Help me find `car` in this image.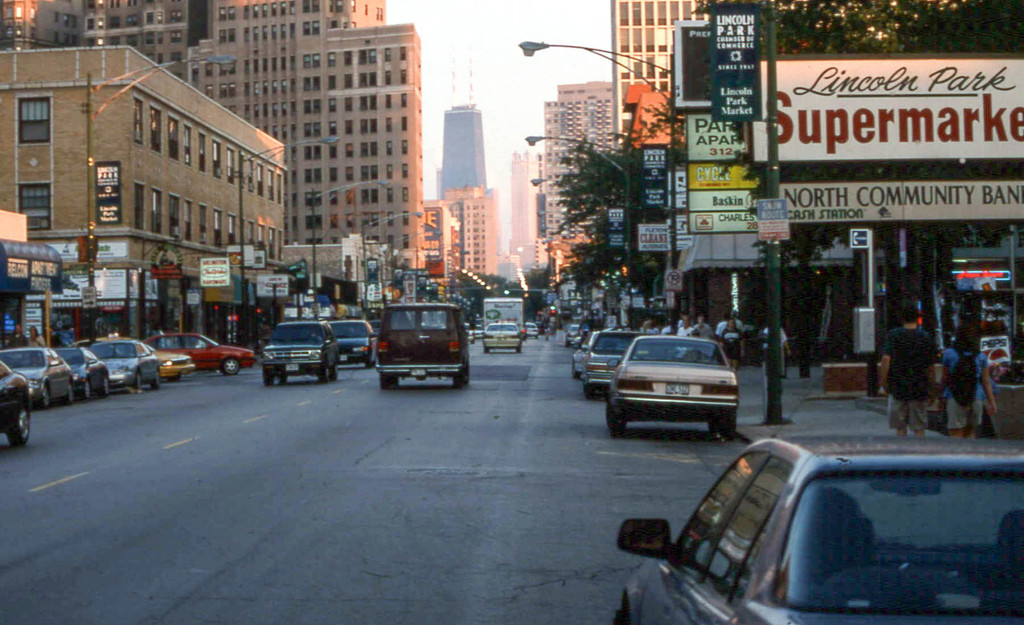
Found it: [x1=609, y1=435, x2=1023, y2=624].
